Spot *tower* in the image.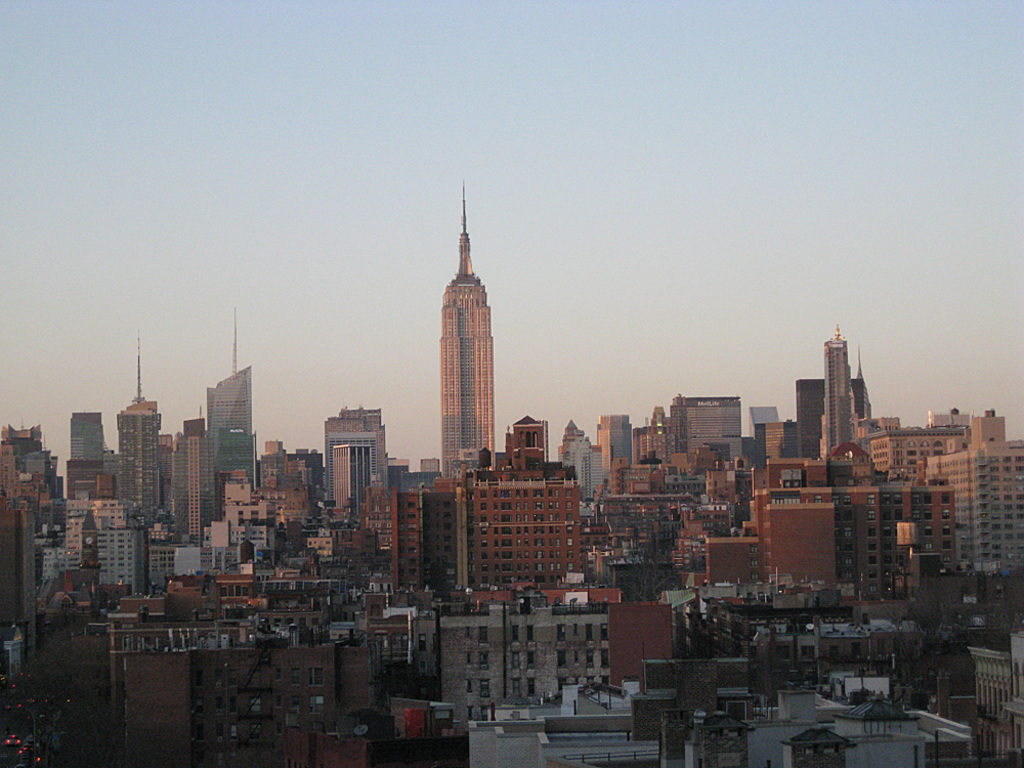
*tower* found at detection(796, 379, 823, 461).
